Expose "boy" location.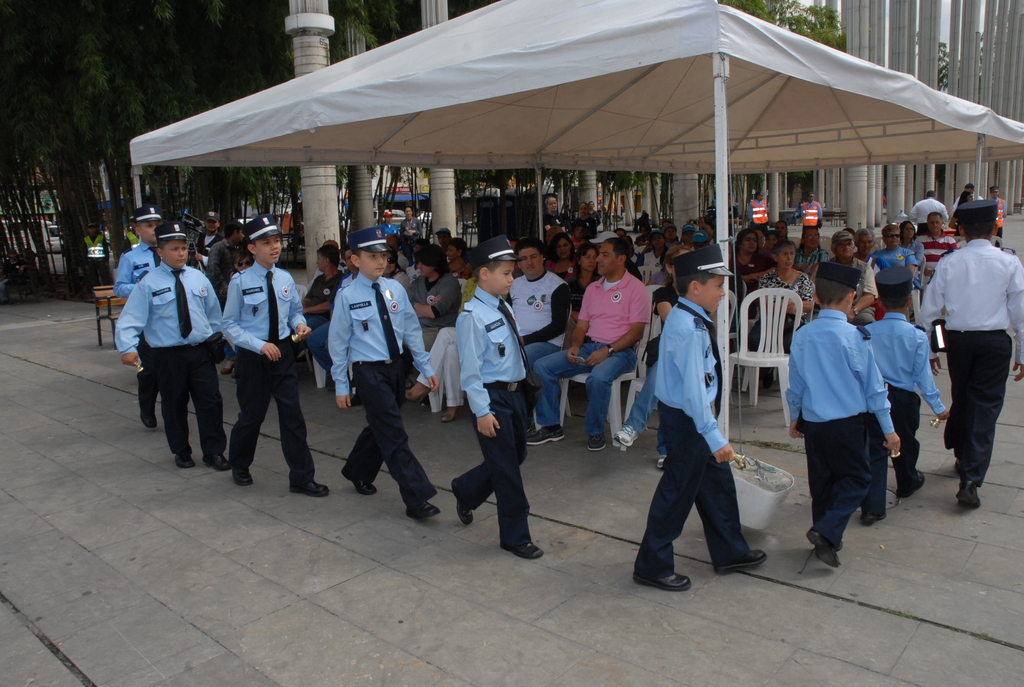
Exposed at bbox(225, 219, 325, 491).
